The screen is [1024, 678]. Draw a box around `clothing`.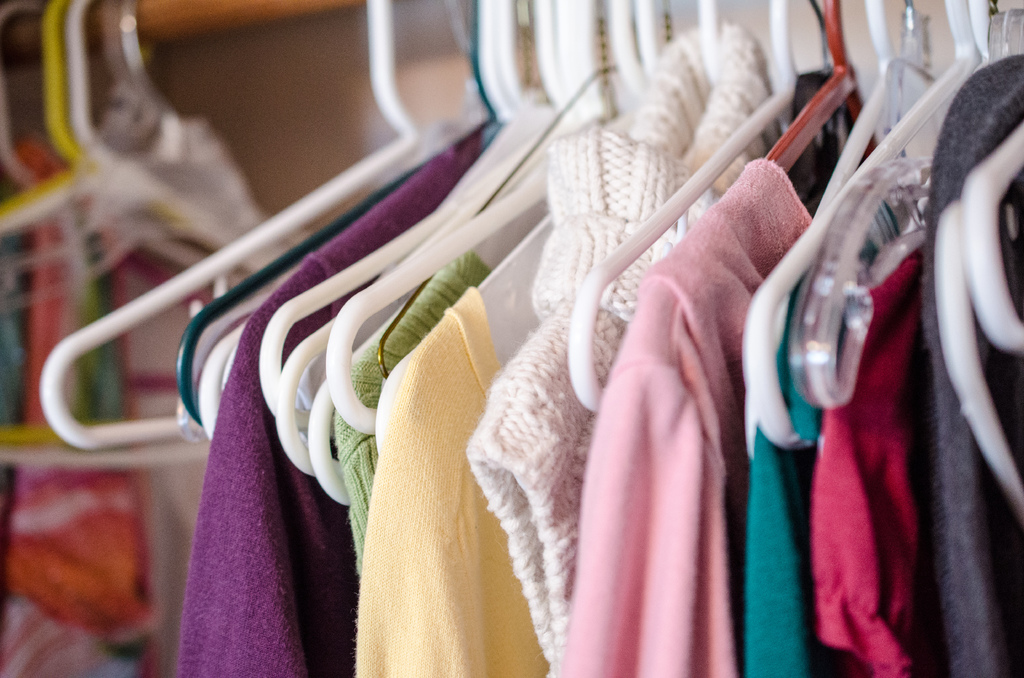
542,170,787,677.
